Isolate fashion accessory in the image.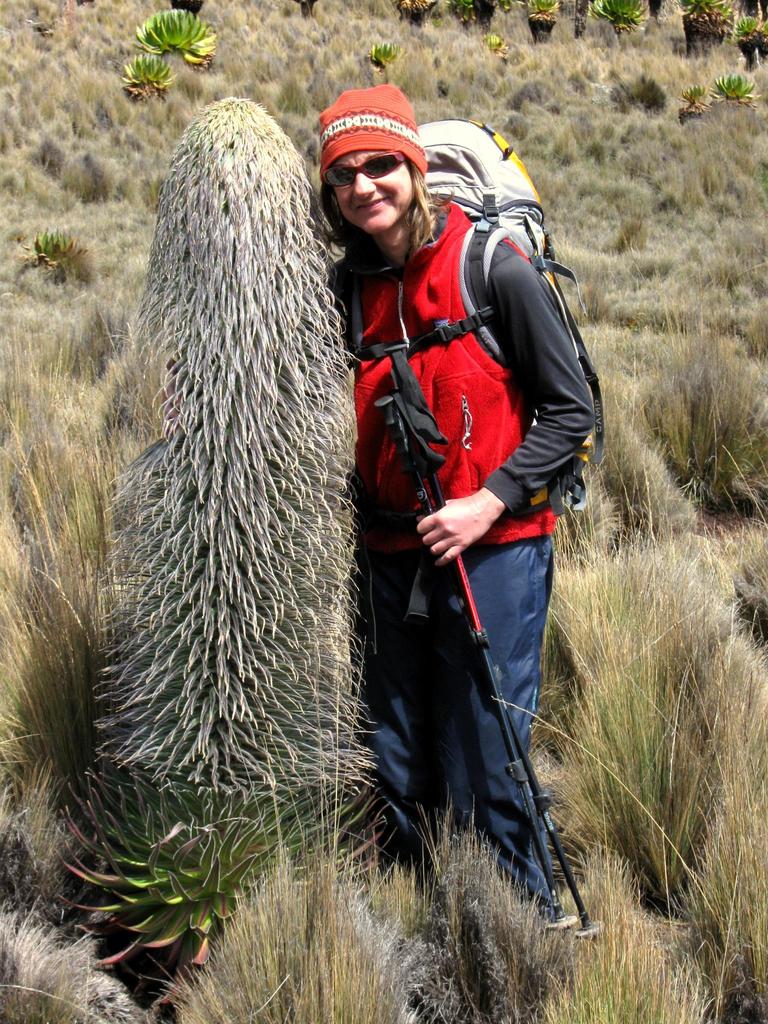
Isolated region: 324:154:403:186.
